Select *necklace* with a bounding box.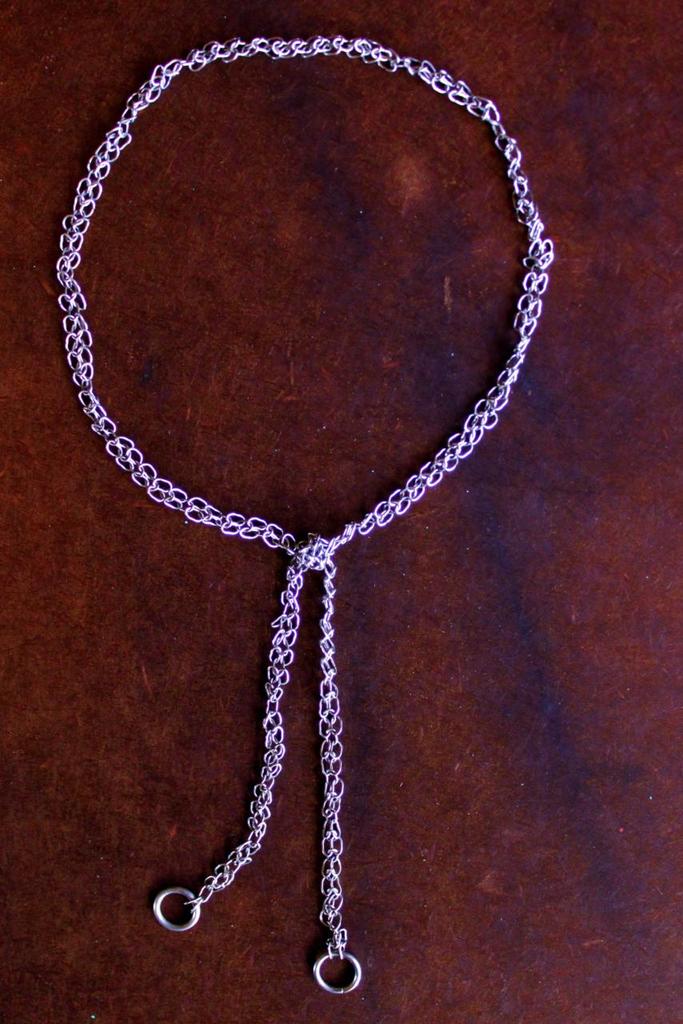
bbox(111, 67, 532, 996).
